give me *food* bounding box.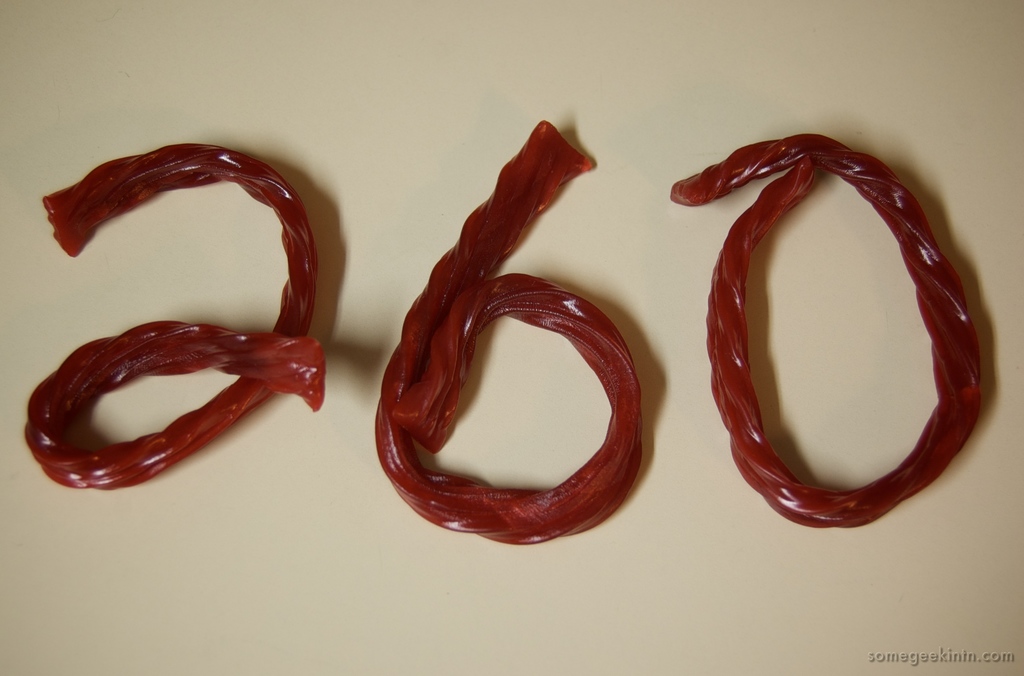
rect(652, 106, 1004, 543).
